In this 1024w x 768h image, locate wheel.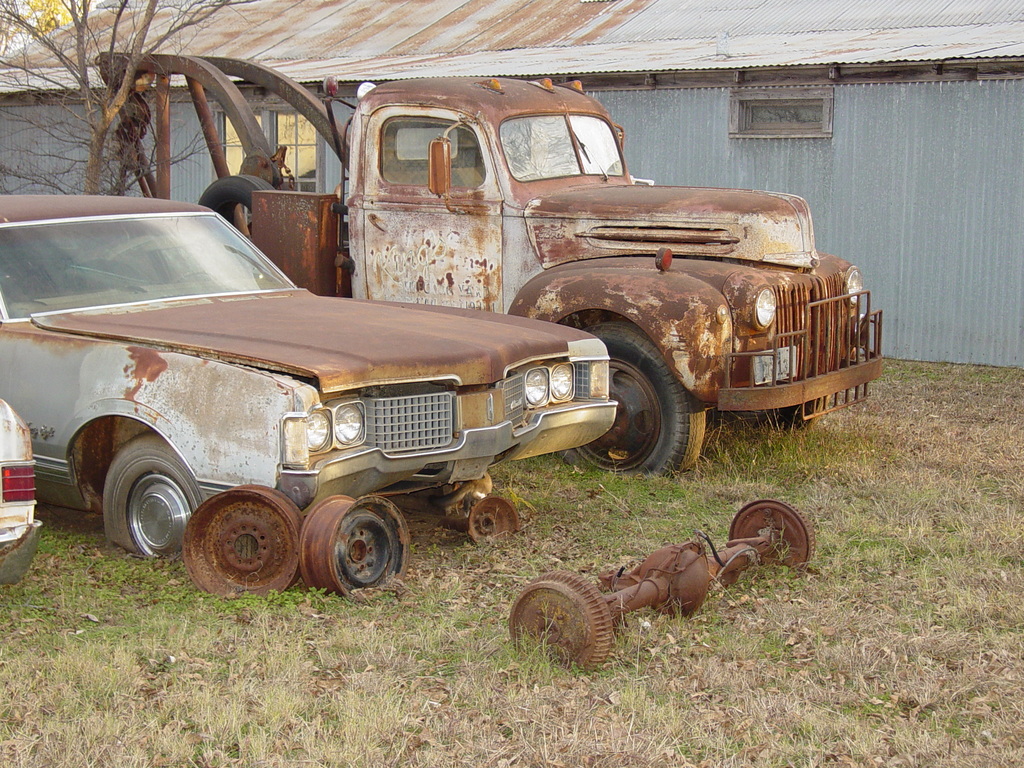
Bounding box: bbox(99, 434, 199, 559).
